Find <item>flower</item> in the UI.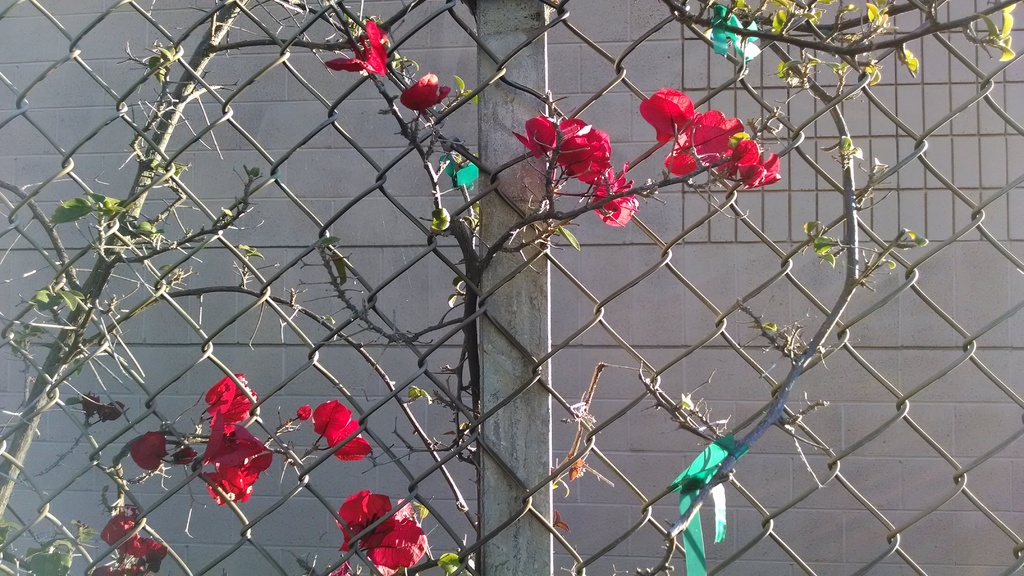
UI element at [x1=207, y1=374, x2=253, y2=428].
